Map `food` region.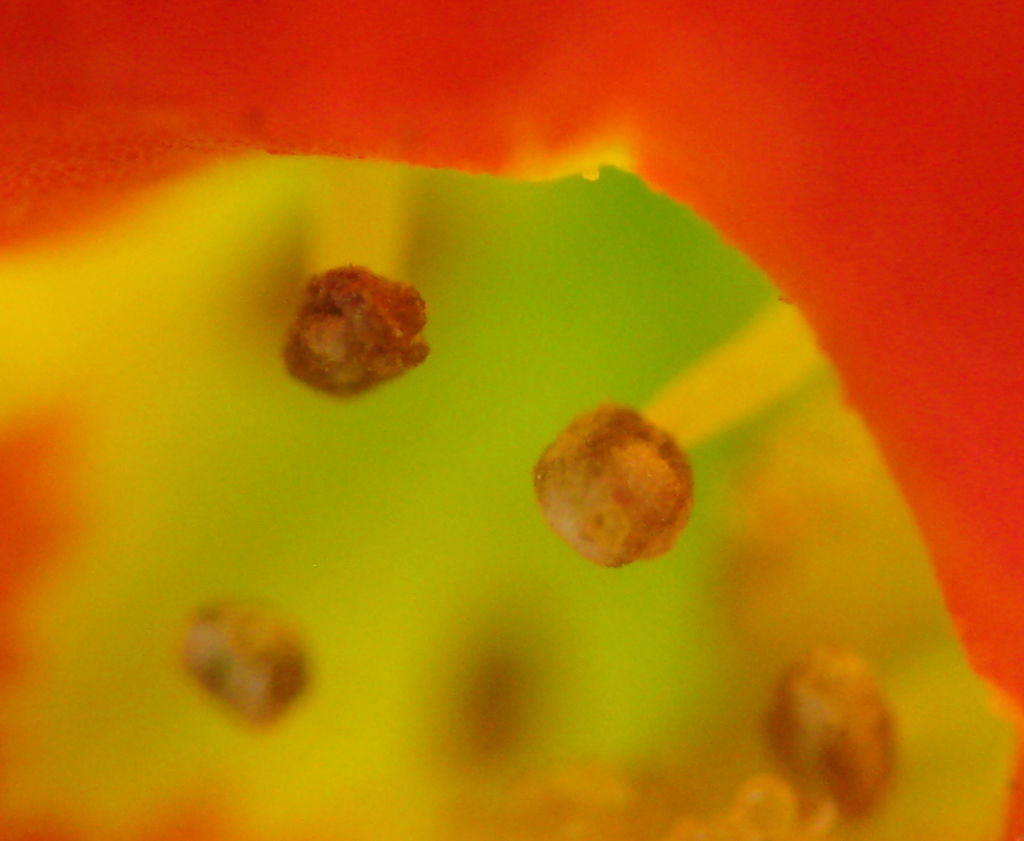
Mapped to x1=180 y1=596 x2=308 y2=725.
